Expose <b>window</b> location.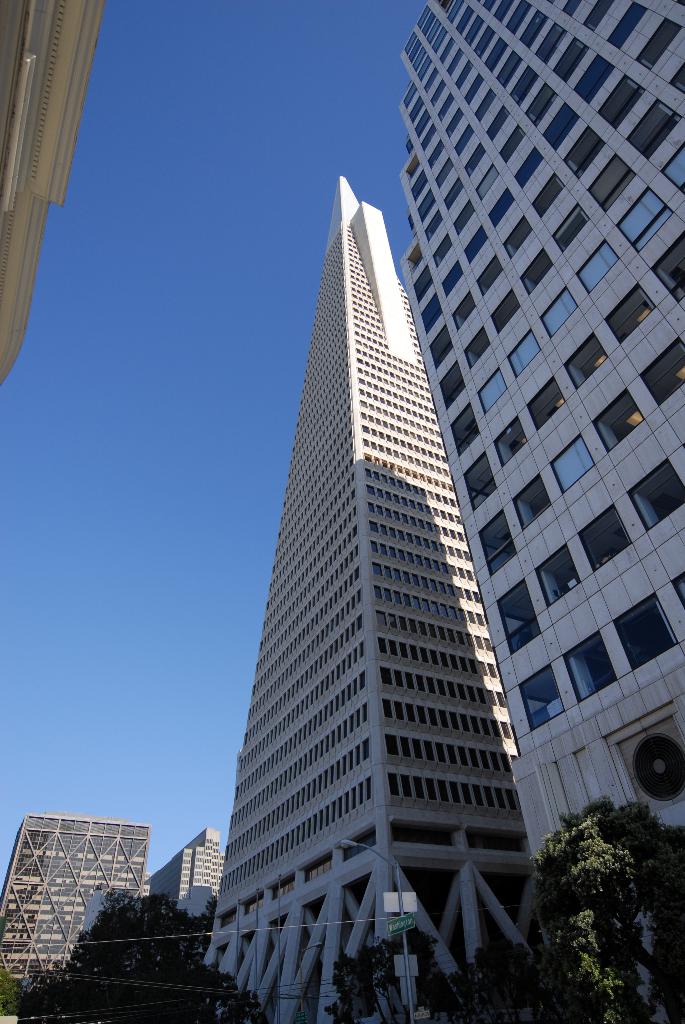
Exposed at [551, 561, 587, 610].
